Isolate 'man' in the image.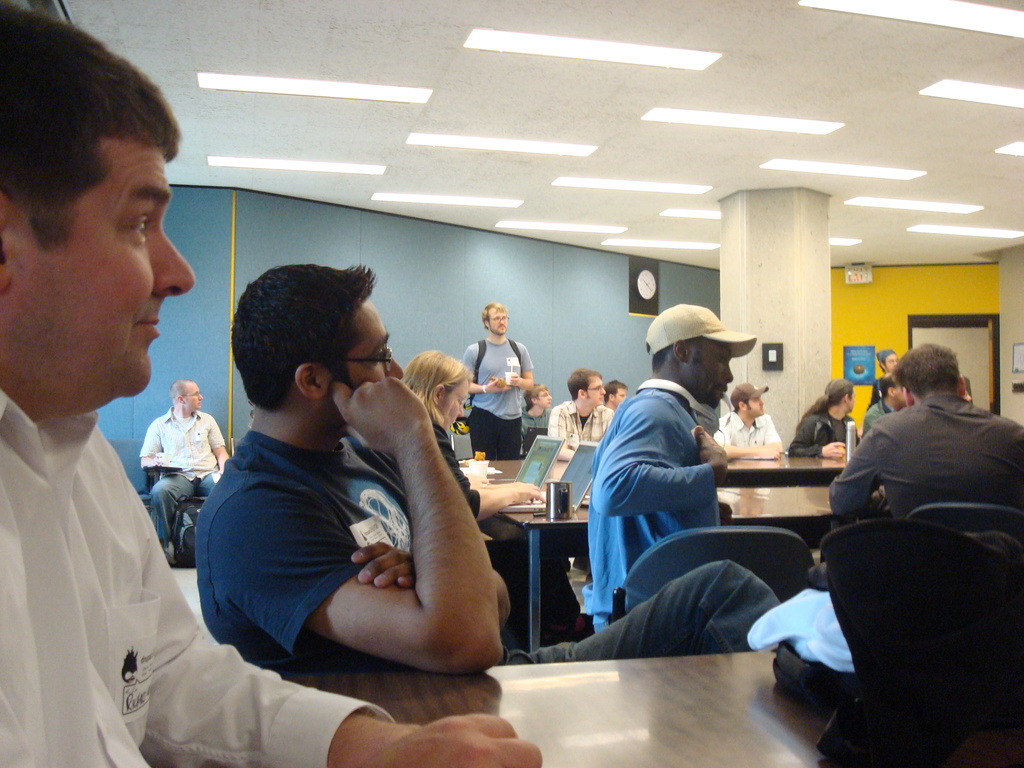
Isolated region: [829,342,1023,520].
